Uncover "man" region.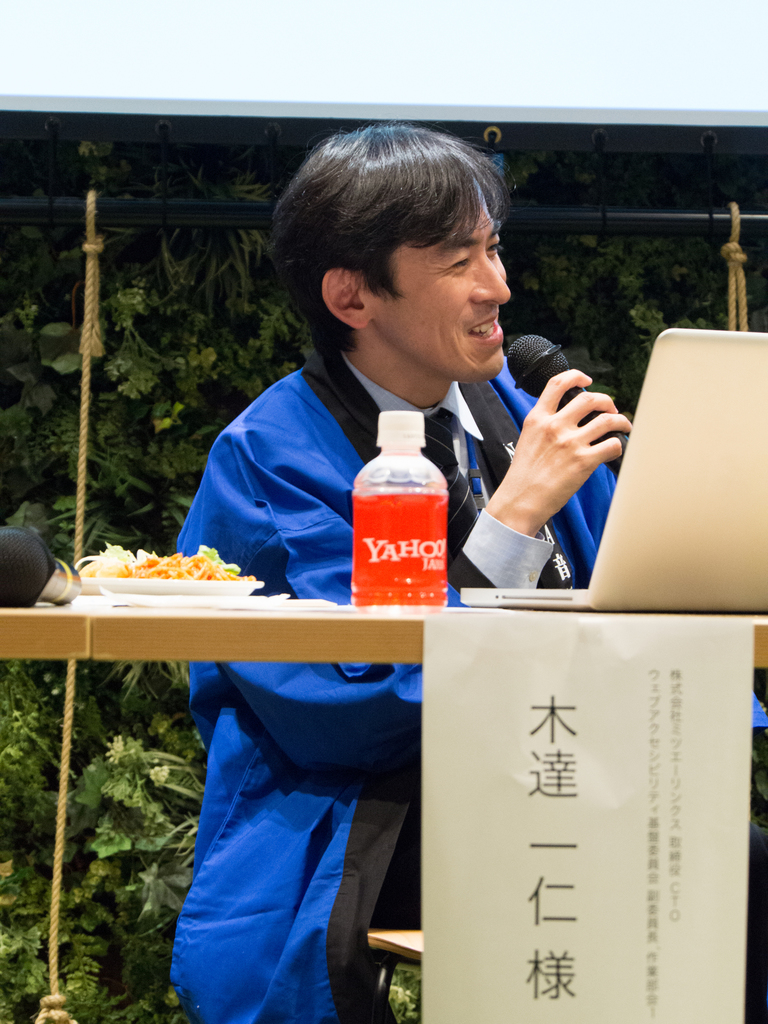
Uncovered: {"x1": 164, "y1": 120, "x2": 767, "y2": 1023}.
